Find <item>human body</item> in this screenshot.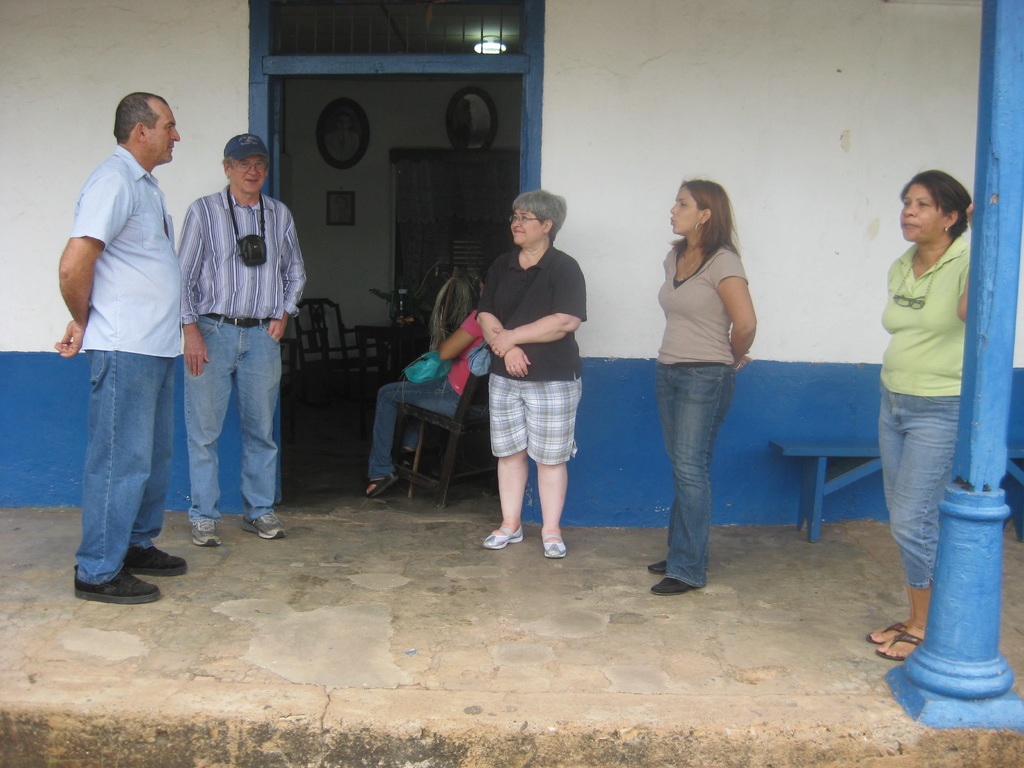
The bounding box for <item>human body</item> is locate(360, 267, 489, 495).
